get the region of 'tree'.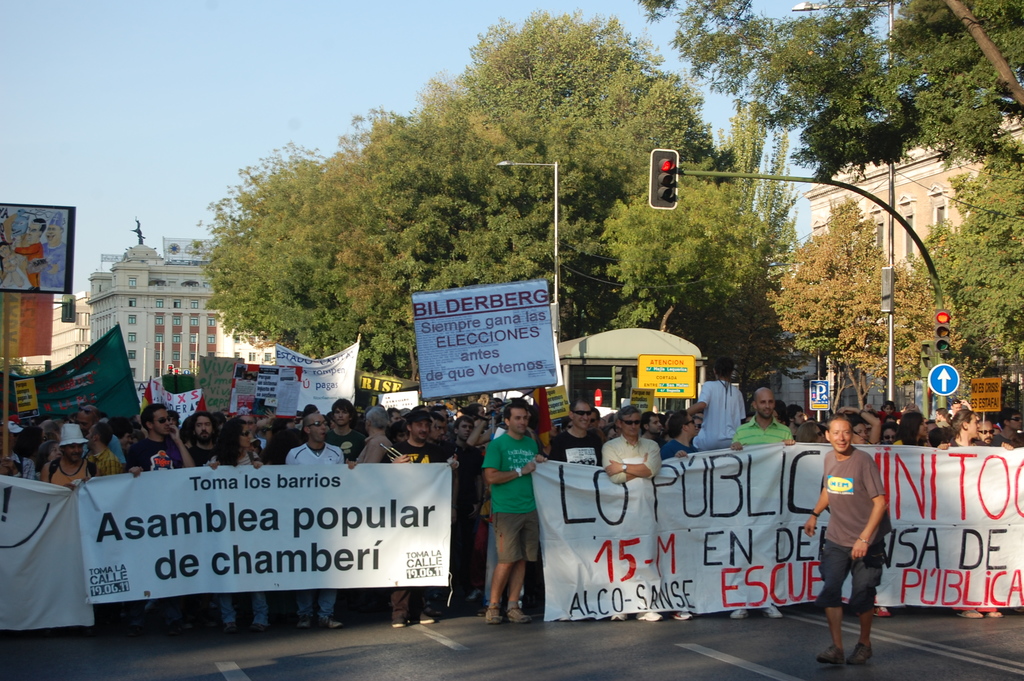
bbox(639, 0, 1023, 186).
